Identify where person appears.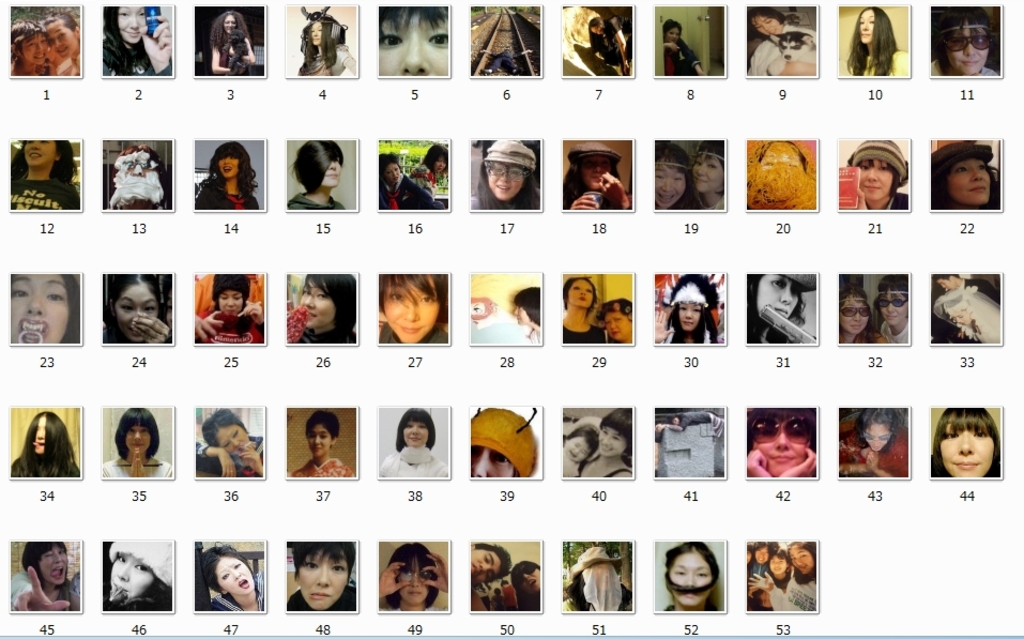
Appears at bbox(7, 417, 80, 480).
